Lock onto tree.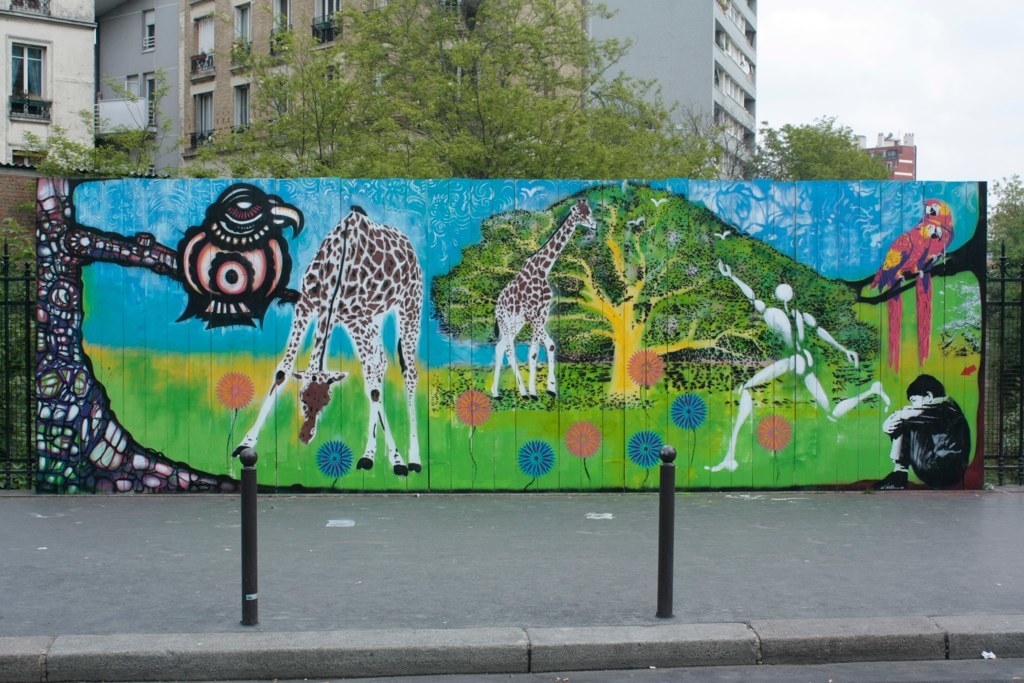
Locked: {"left": 174, "top": 0, "right": 725, "bottom": 189}.
